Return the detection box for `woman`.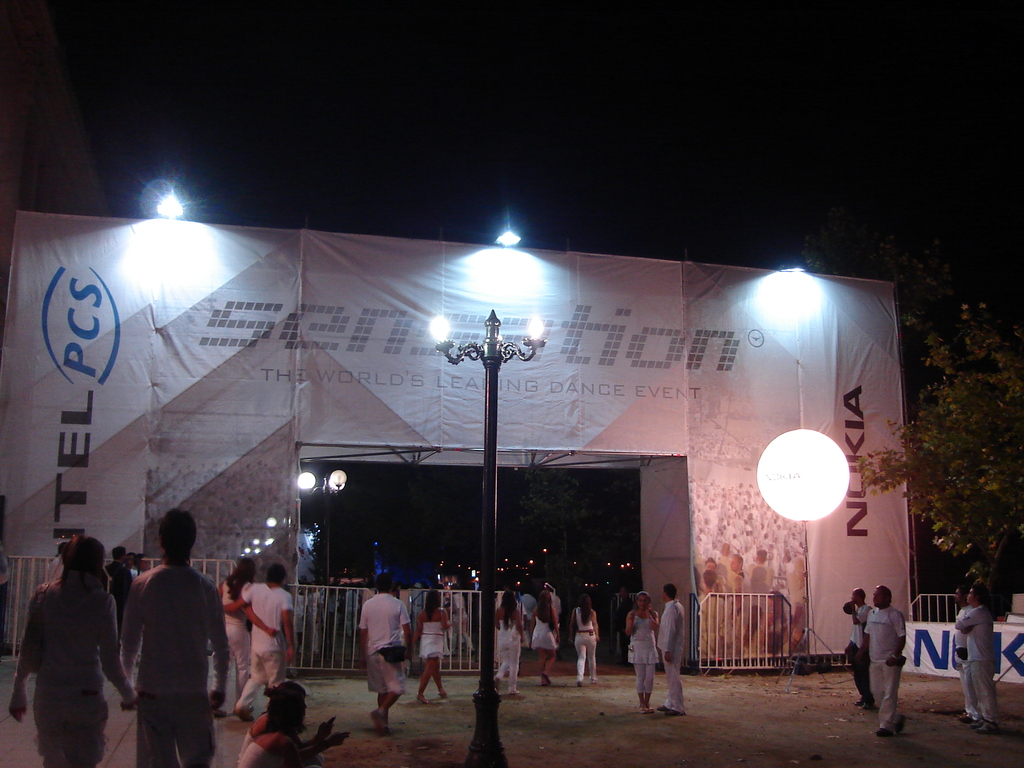
x1=624, y1=593, x2=660, y2=710.
